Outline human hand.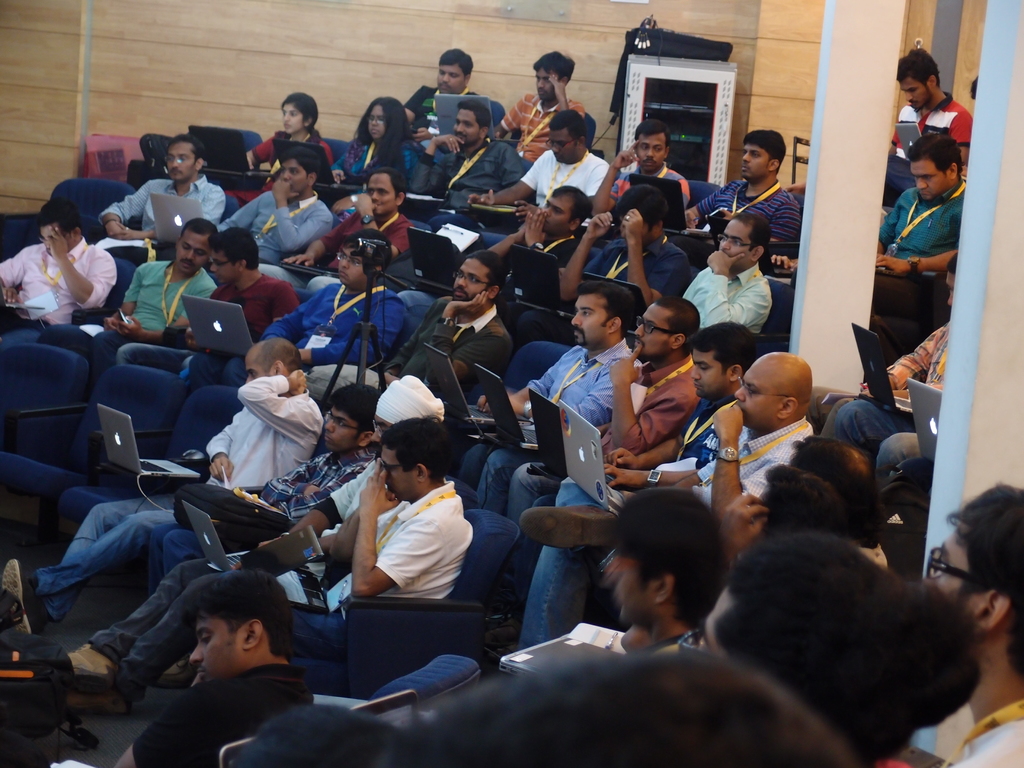
Outline: (281,254,317,270).
